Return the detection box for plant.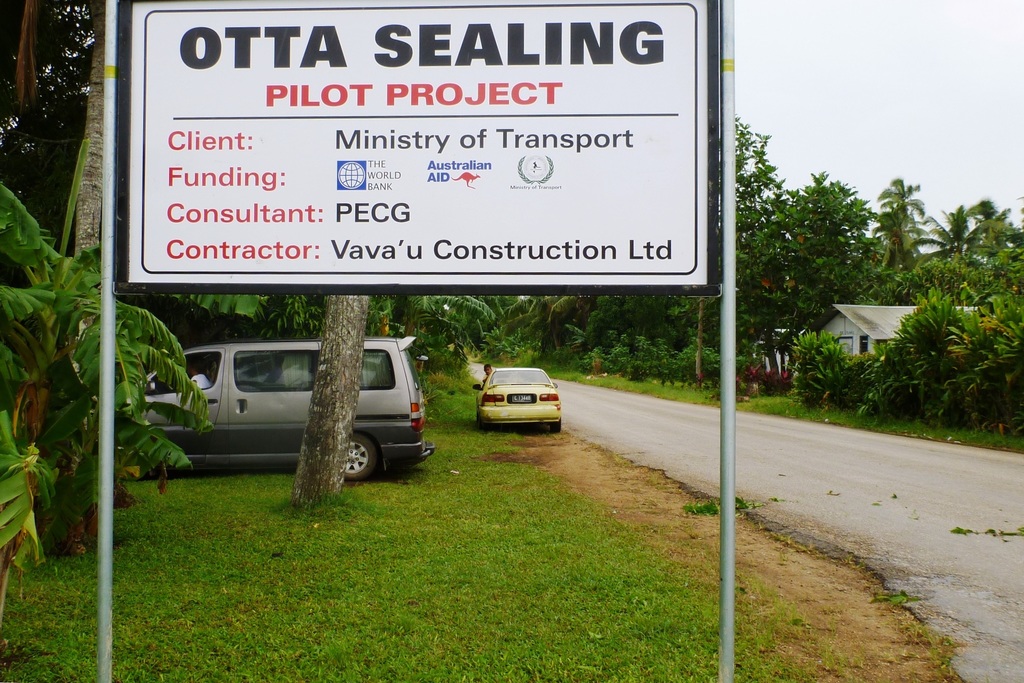
[0, 357, 815, 682].
